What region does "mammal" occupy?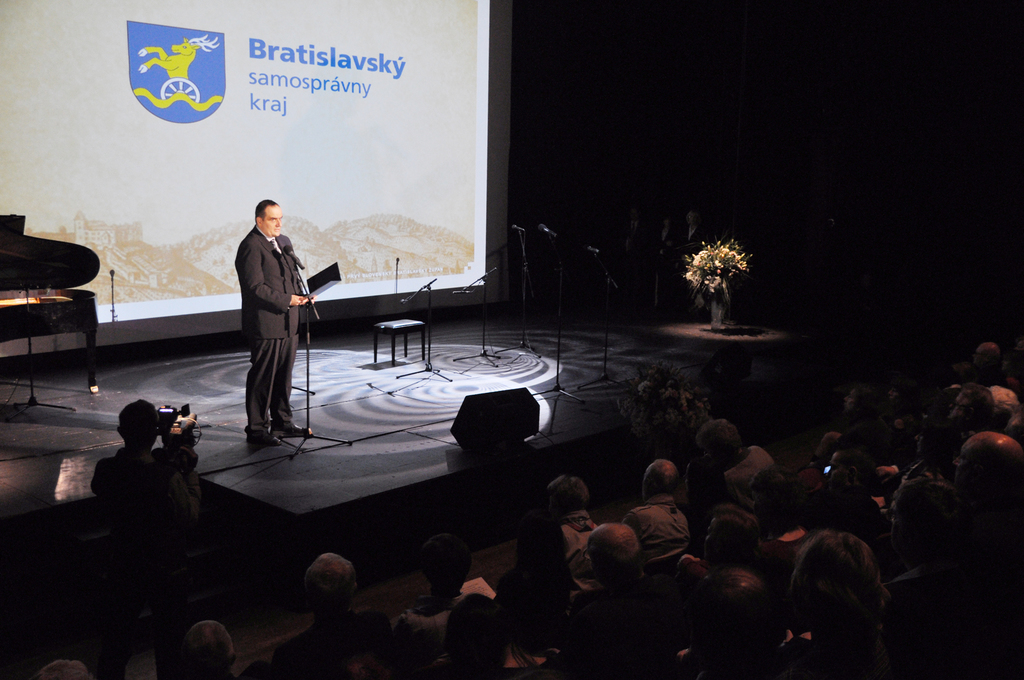
left=808, top=387, right=897, bottom=462.
